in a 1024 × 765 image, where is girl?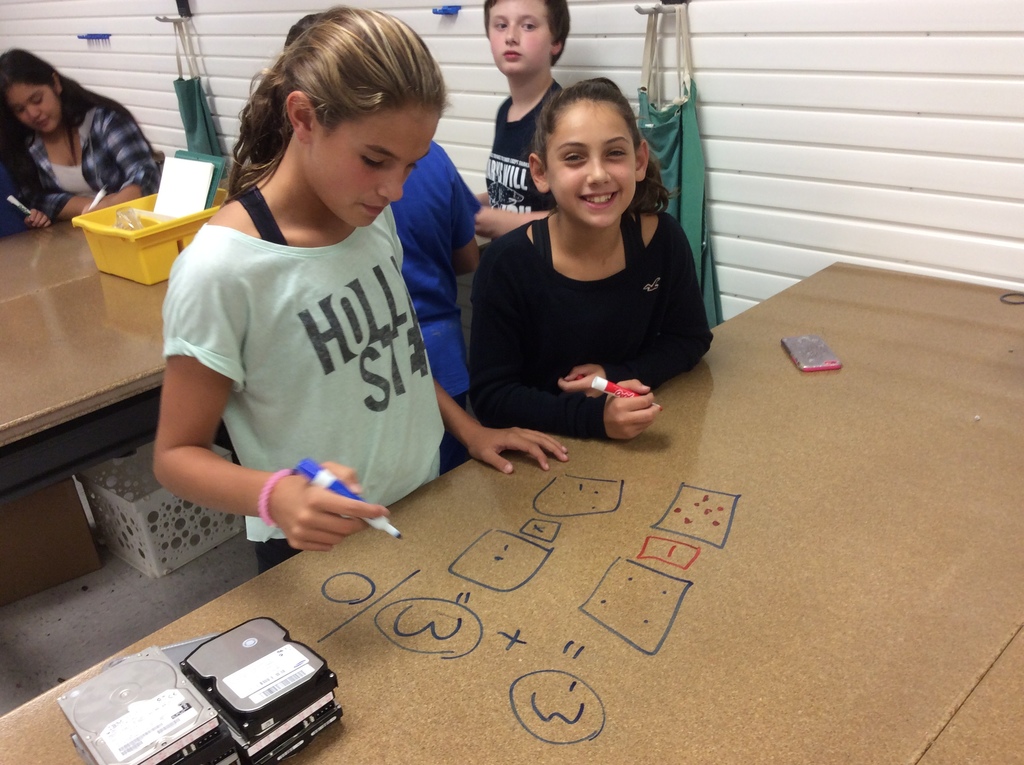
475,0,577,232.
